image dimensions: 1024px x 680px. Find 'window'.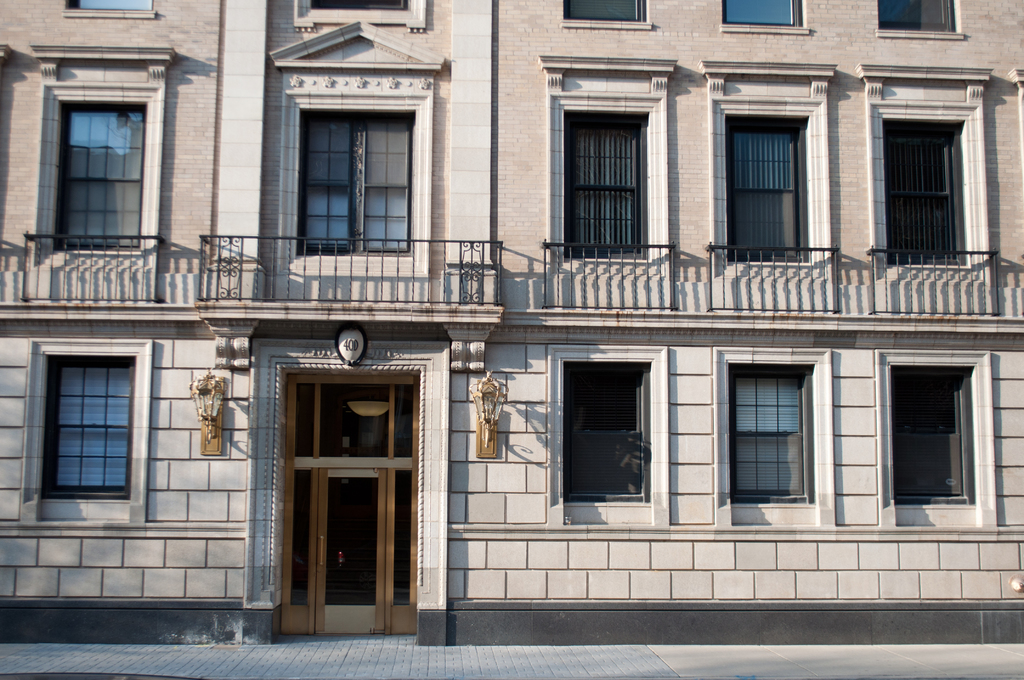
[876, 0, 959, 31].
